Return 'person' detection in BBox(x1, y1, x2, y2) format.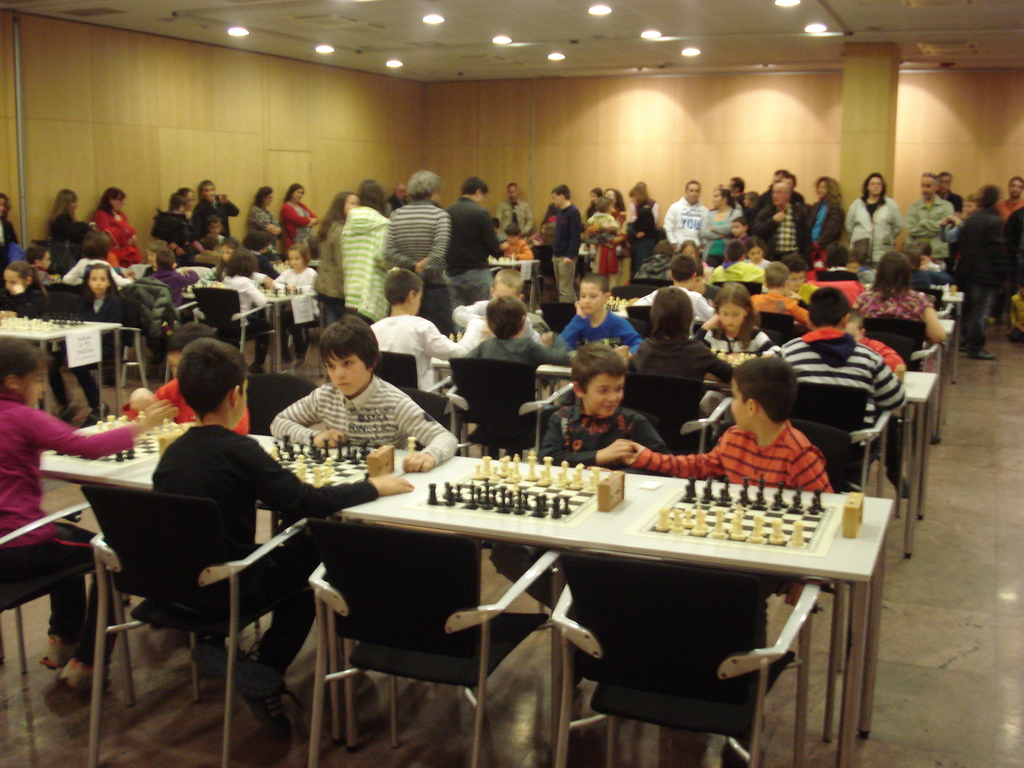
BBox(248, 180, 283, 252).
